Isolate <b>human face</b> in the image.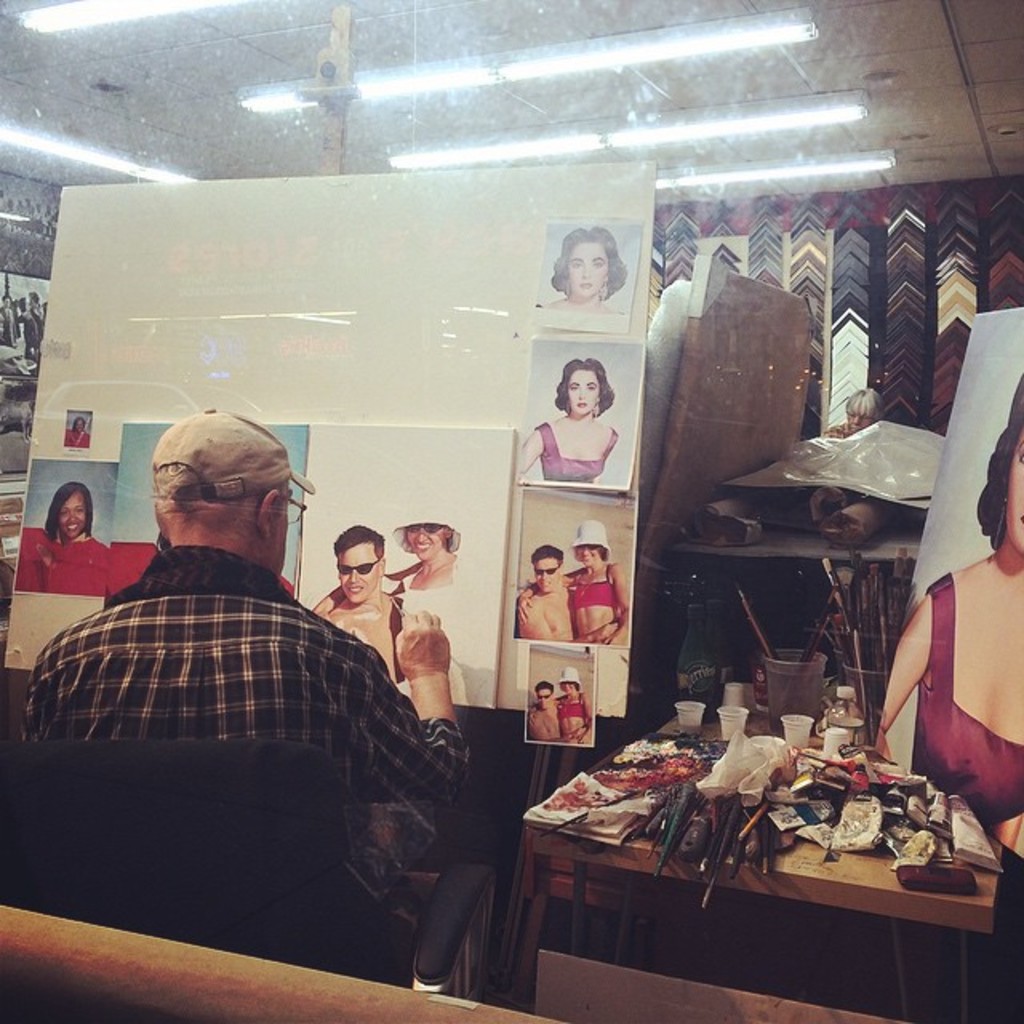
Isolated region: (left=538, top=685, right=554, bottom=706).
